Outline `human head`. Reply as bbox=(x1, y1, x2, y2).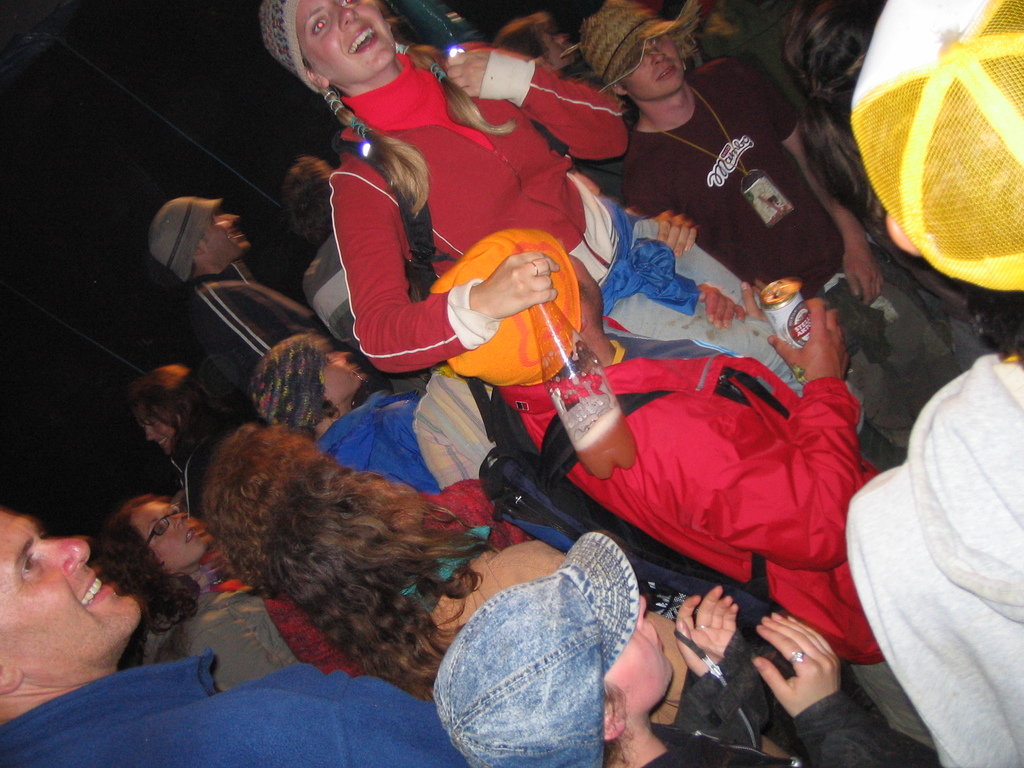
bbox=(241, 328, 369, 413).
